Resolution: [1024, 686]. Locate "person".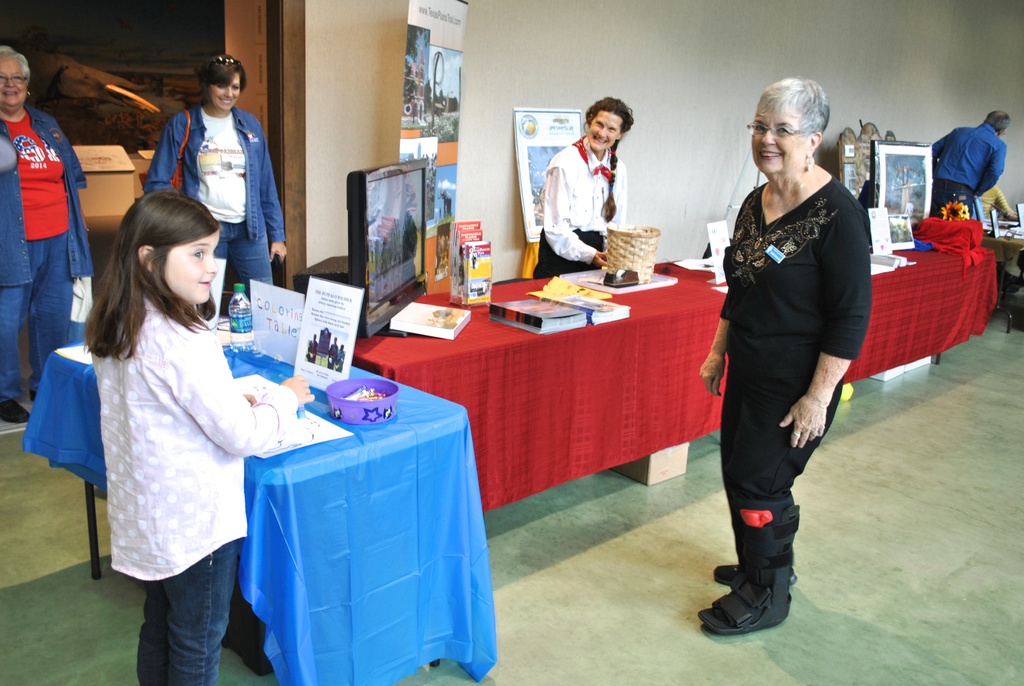
left=146, top=48, right=294, bottom=311.
